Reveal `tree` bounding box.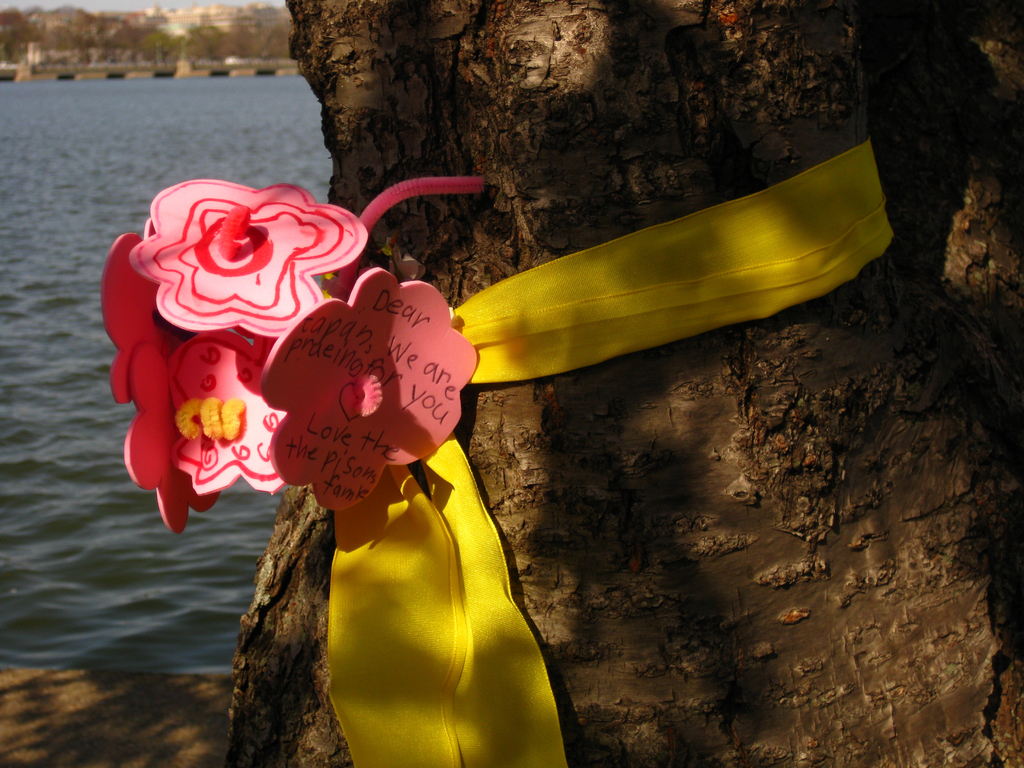
Revealed: <region>232, 0, 1023, 767</region>.
